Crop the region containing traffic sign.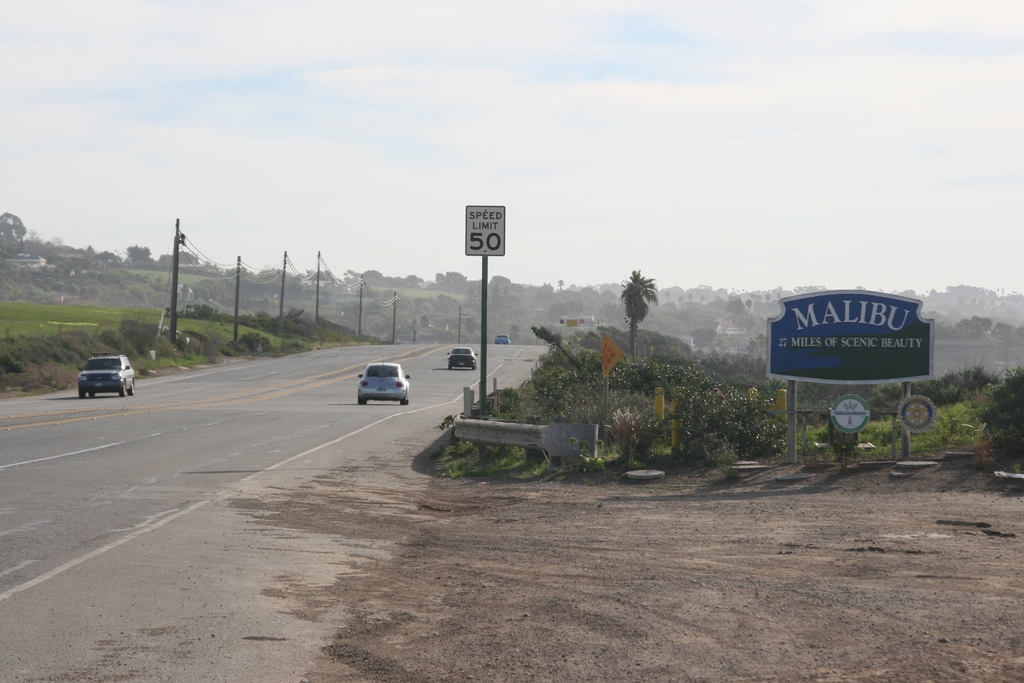
Crop region: bbox=(769, 294, 937, 383).
